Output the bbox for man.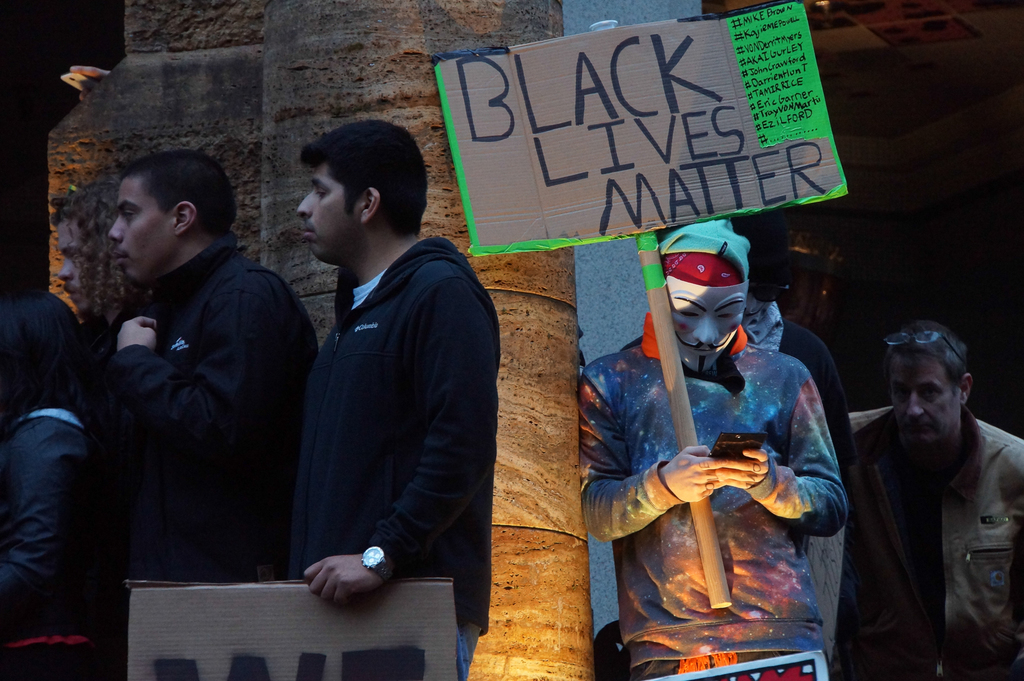
BBox(732, 218, 849, 456).
